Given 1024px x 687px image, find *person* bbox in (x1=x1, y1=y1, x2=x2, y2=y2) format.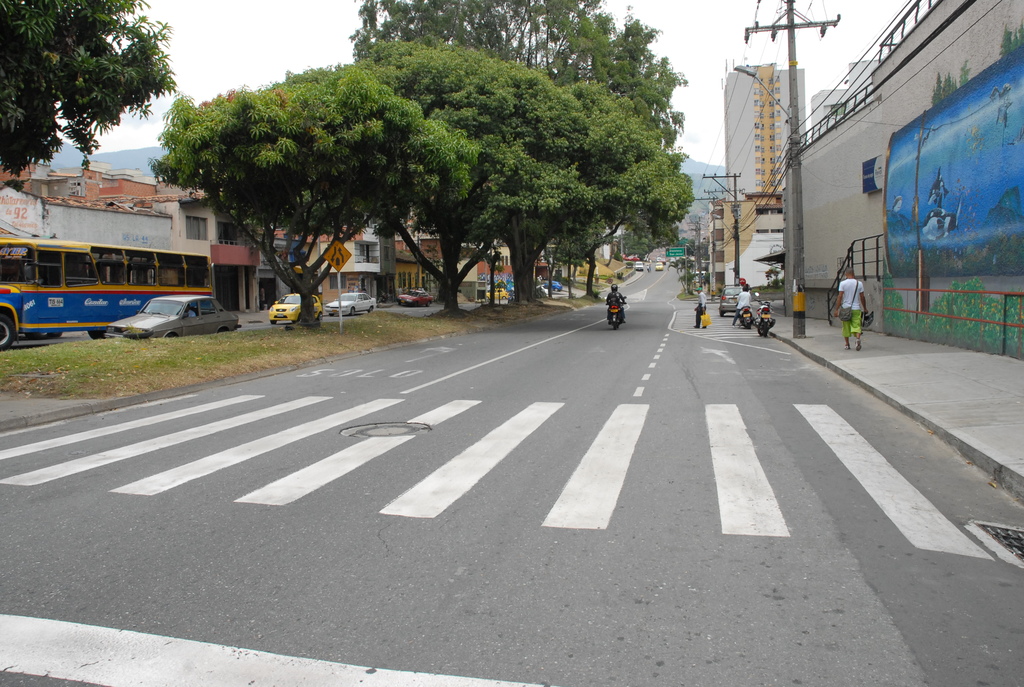
(x1=607, y1=285, x2=625, y2=326).
